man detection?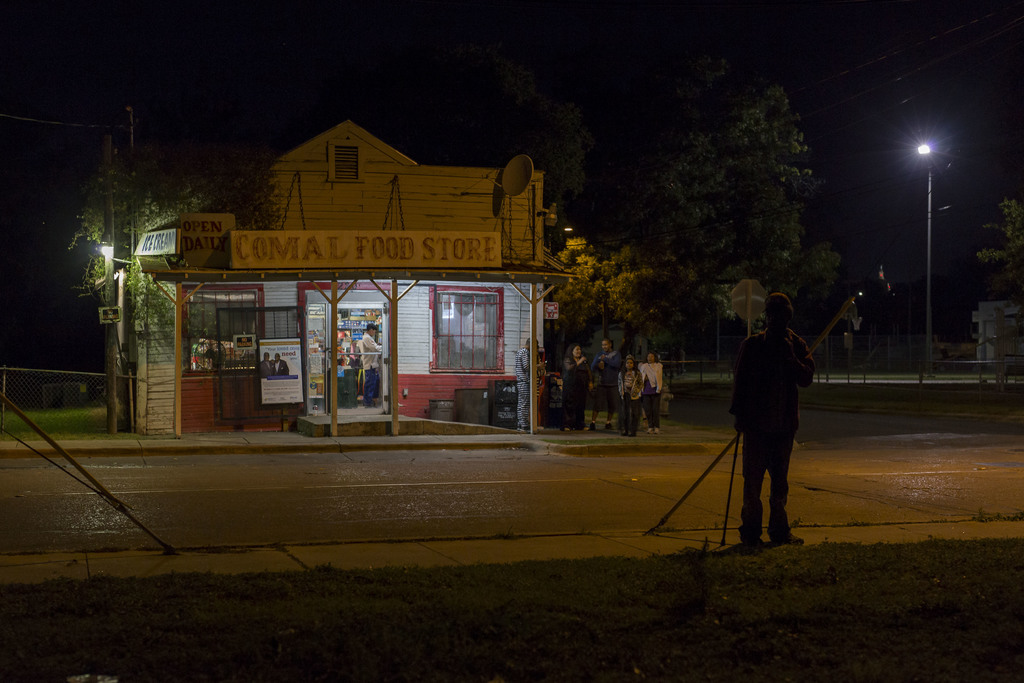
x1=588, y1=338, x2=623, y2=431
